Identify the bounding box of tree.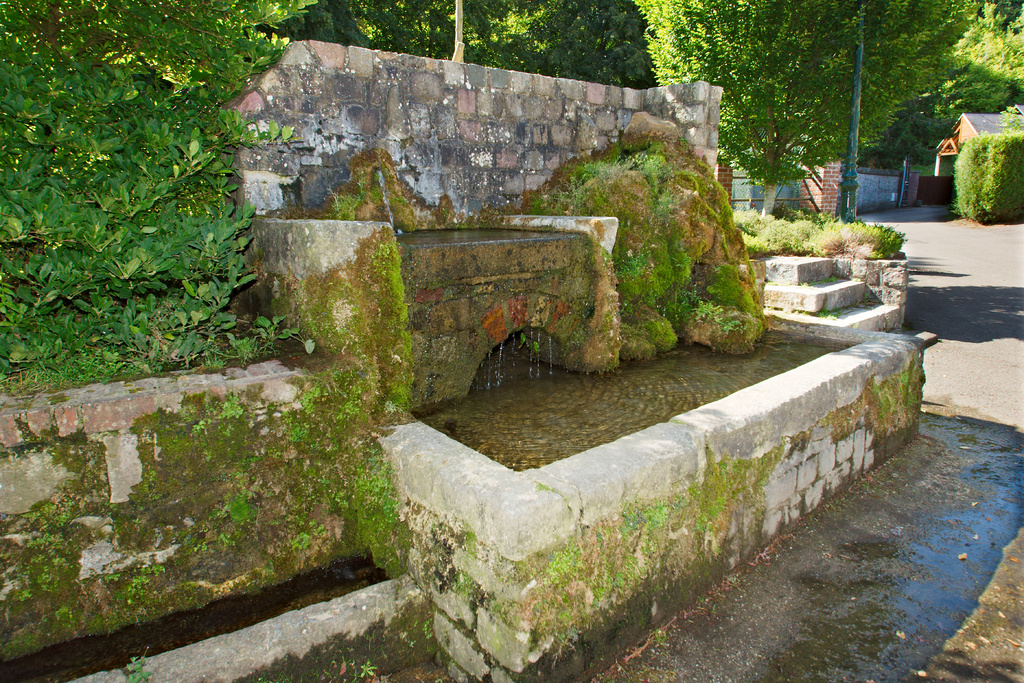
BBox(284, 0, 458, 62).
